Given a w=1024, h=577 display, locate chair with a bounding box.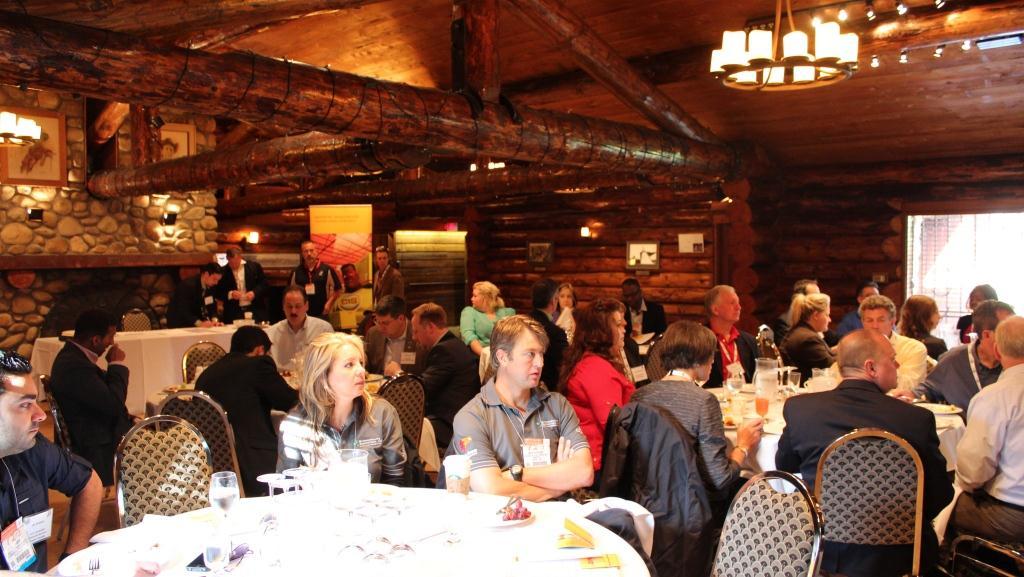
Located: (31,380,124,549).
